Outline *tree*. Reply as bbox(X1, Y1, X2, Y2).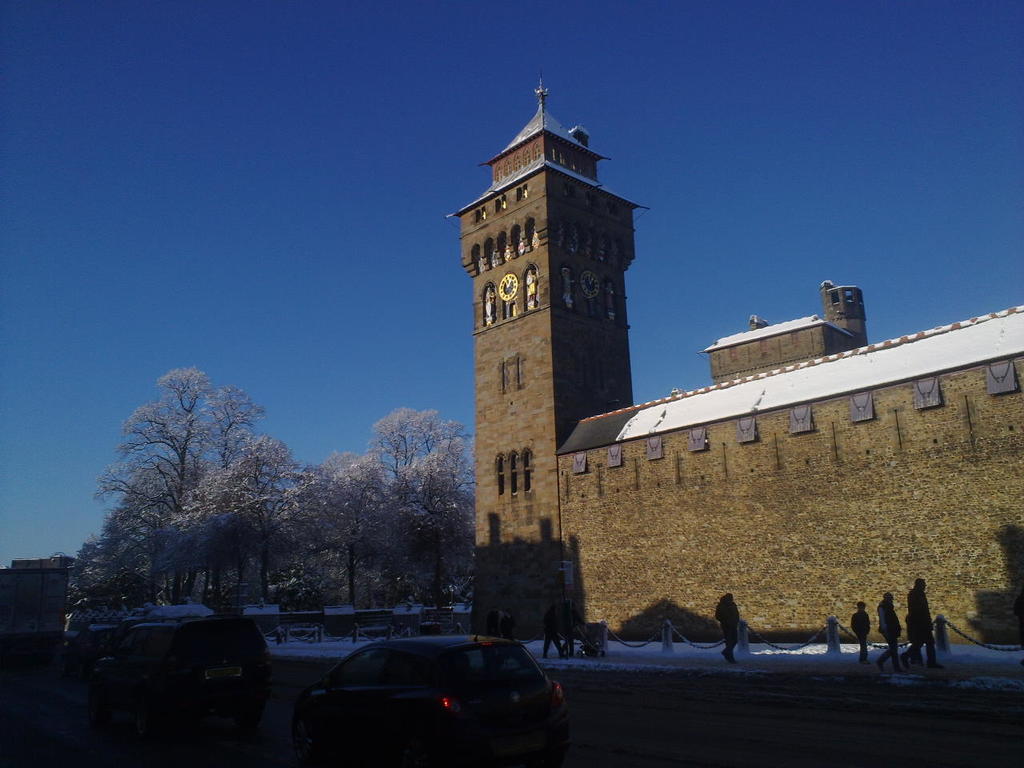
bbox(362, 394, 482, 610).
